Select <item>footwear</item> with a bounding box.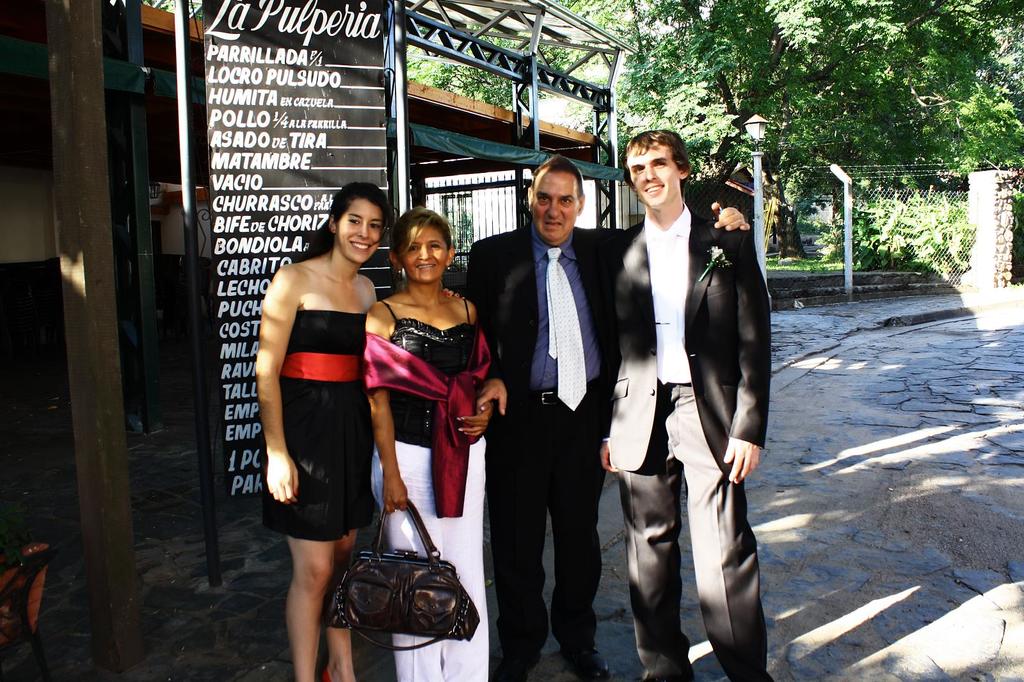
[x1=563, y1=646, x2=611, y2=681].
